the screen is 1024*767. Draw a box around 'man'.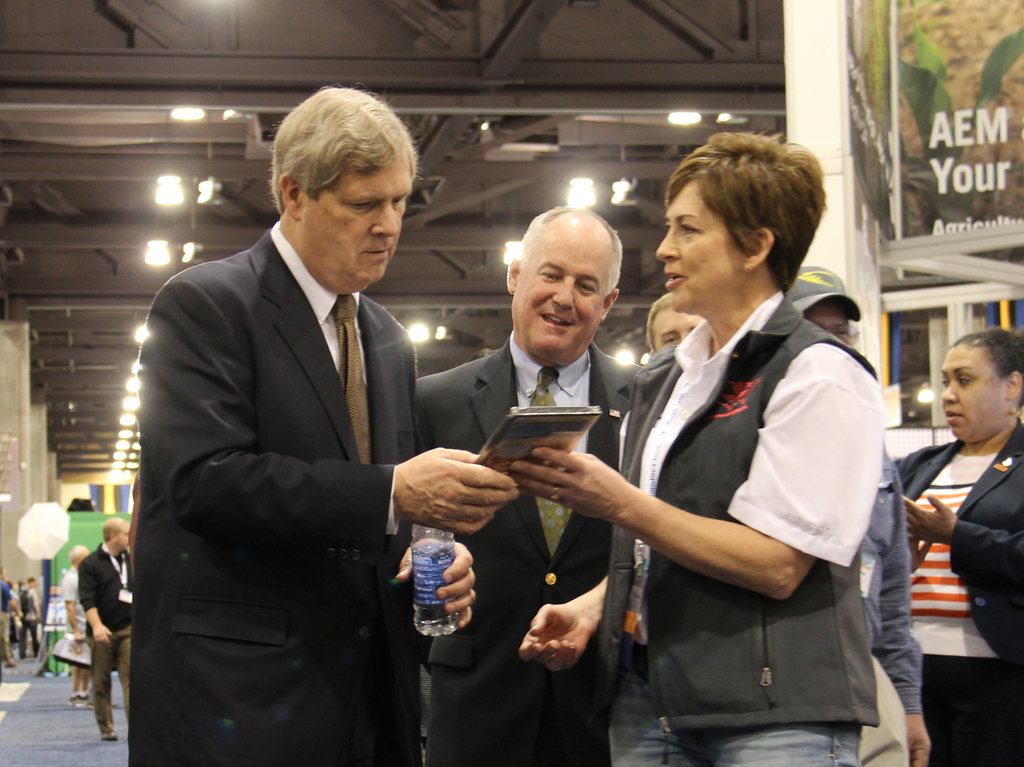
Rect(647, 292, 701, 352).
